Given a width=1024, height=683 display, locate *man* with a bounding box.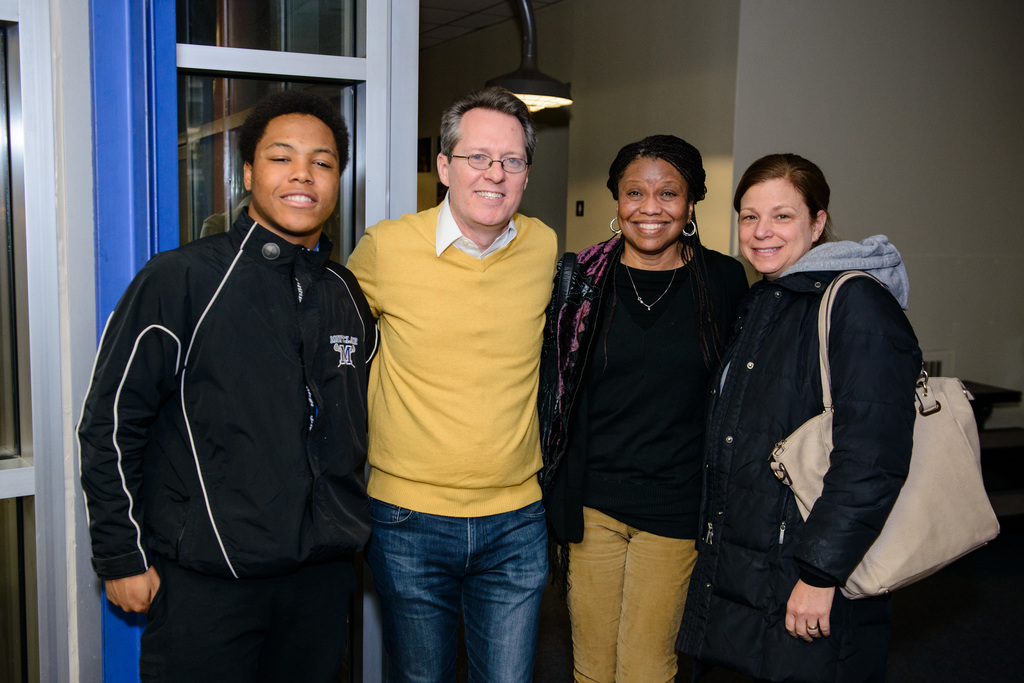
Located: {"x1": 75, "y1": 102, "x2": 385, "y2": 682}.
